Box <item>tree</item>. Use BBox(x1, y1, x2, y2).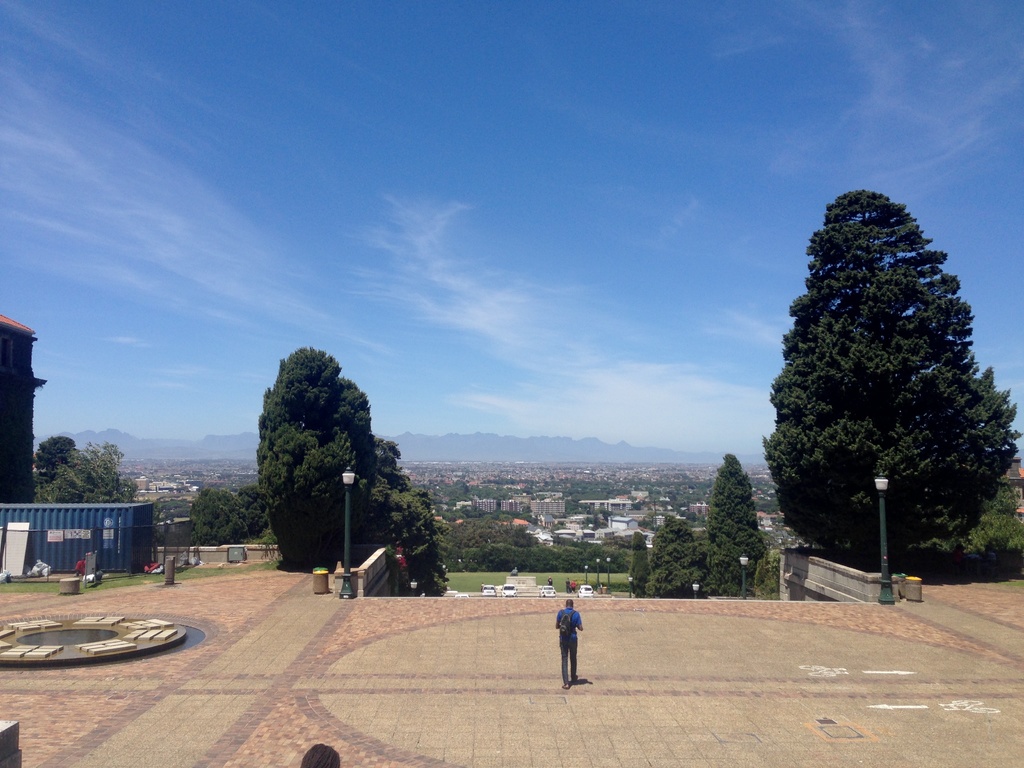
BBox(33, 436, 74, 484).
